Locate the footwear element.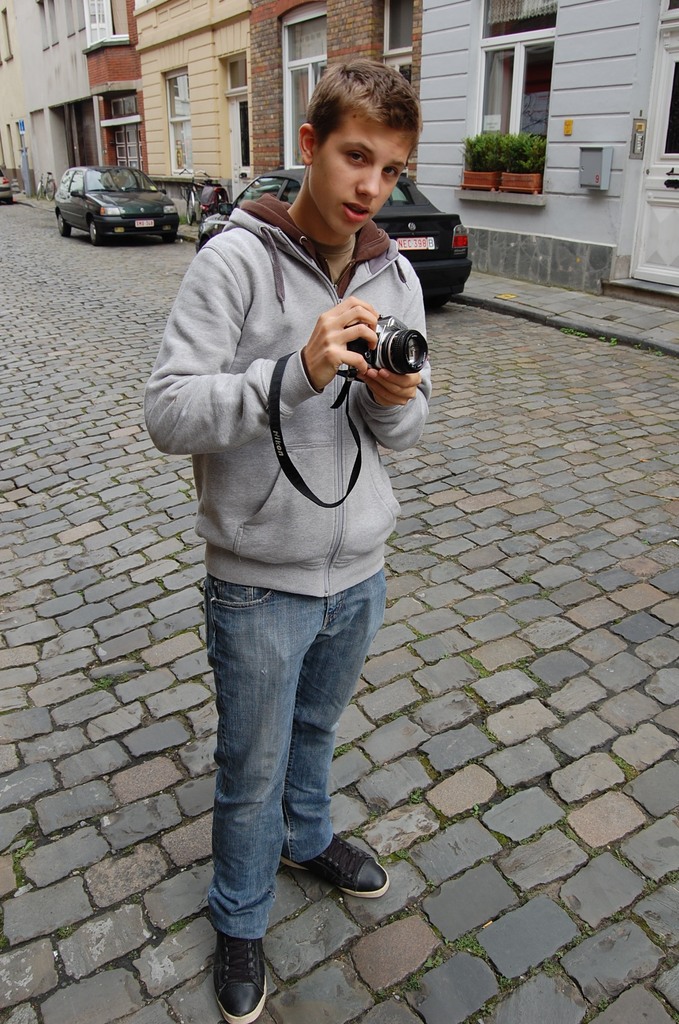
Element bbox: 206 934 265 1020.
